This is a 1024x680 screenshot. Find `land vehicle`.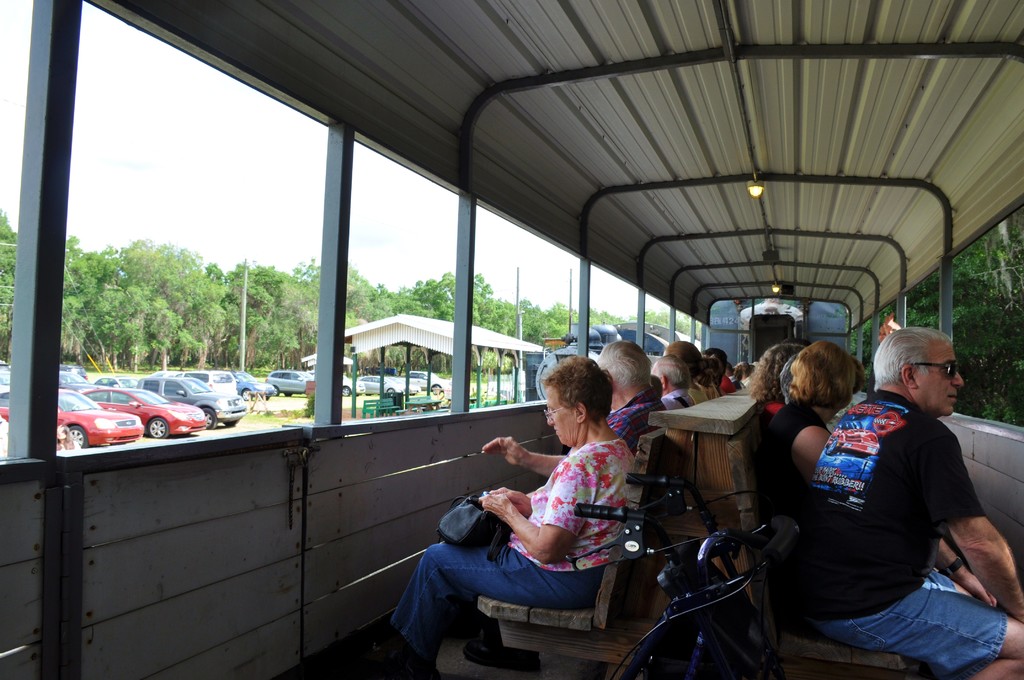
Bounding box: bbox(356, 375, 406, 394).
